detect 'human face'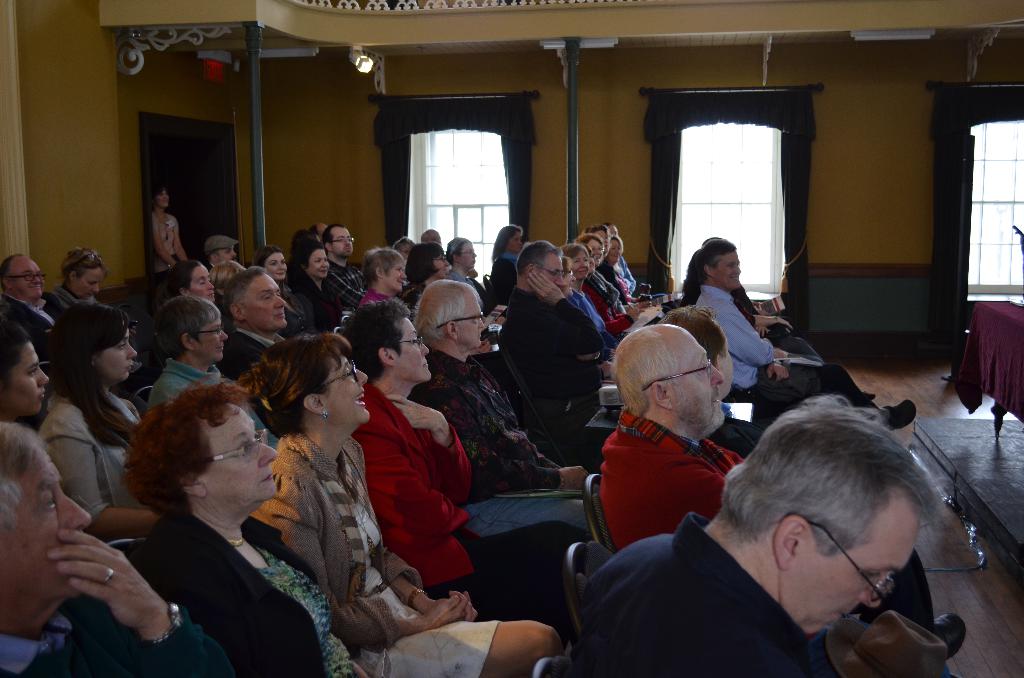
{"x1": 712, "y1": 248, "x2": 740, "y2": 298}
